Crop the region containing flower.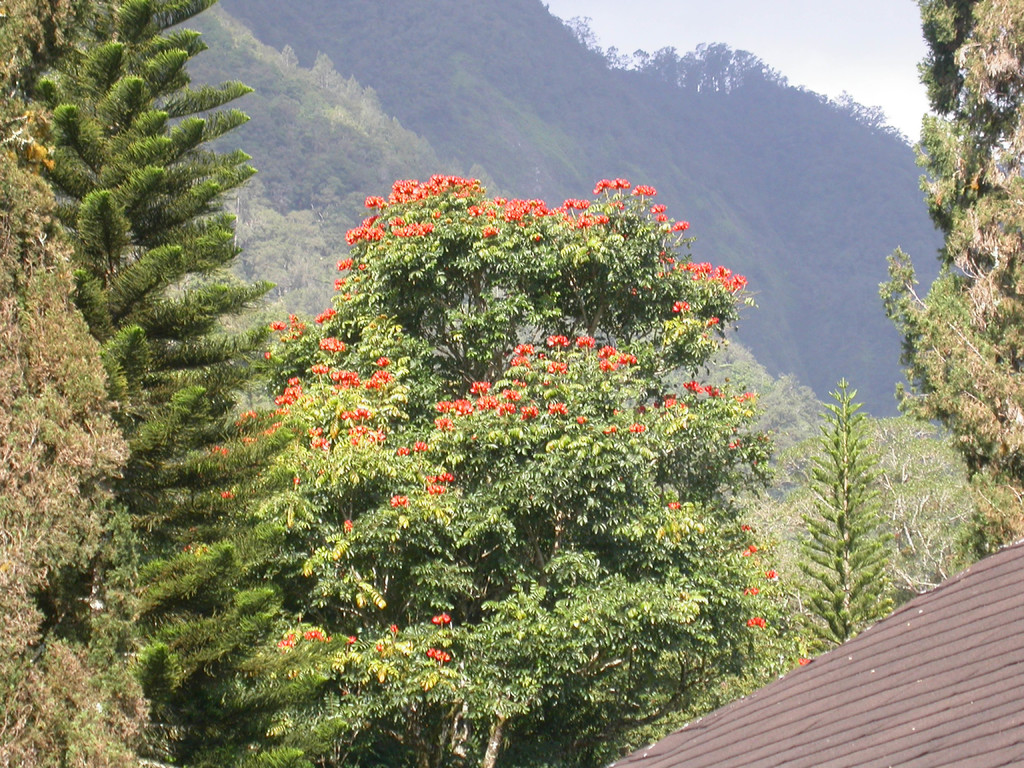
Crop region: crop(739, 588, 758, 598).
